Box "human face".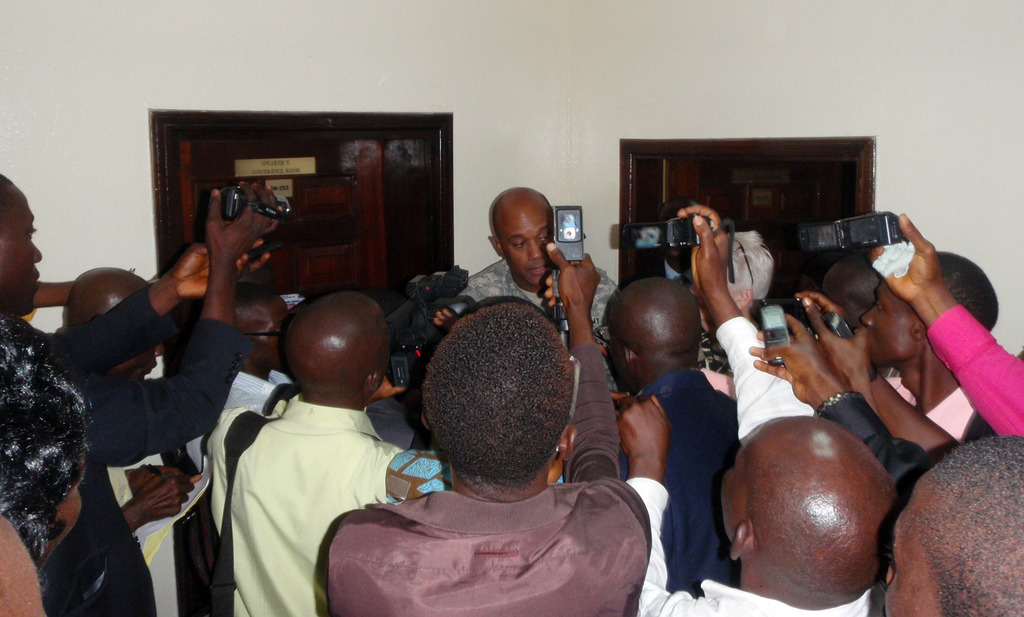
detection(715, 427, 756, 538).
